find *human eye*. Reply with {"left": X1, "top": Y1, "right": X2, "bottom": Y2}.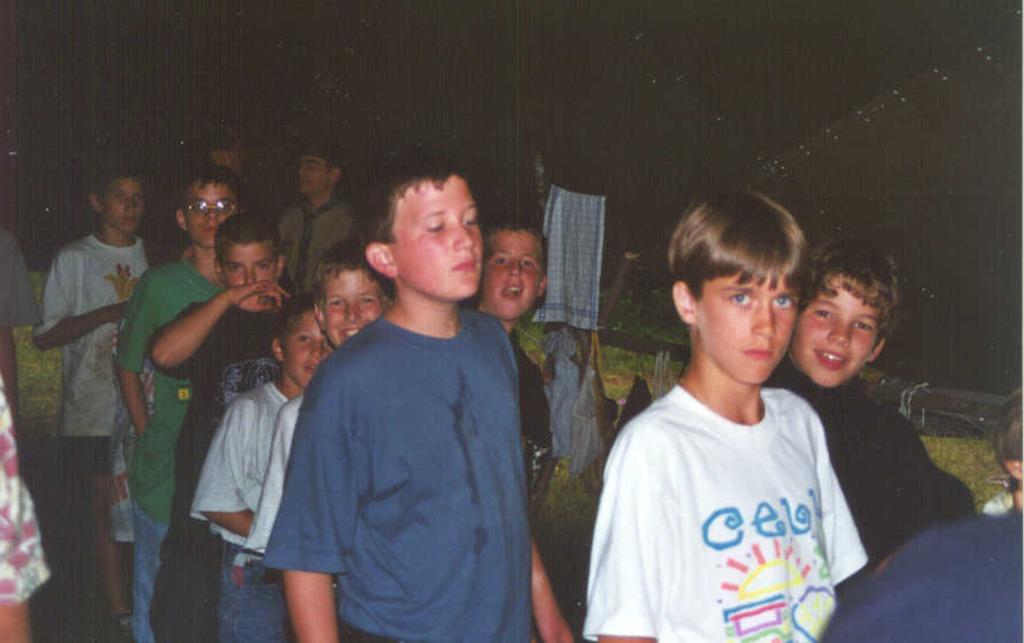
{"left": 190, "top": 201, "right": 206, "bottom": 214}.
